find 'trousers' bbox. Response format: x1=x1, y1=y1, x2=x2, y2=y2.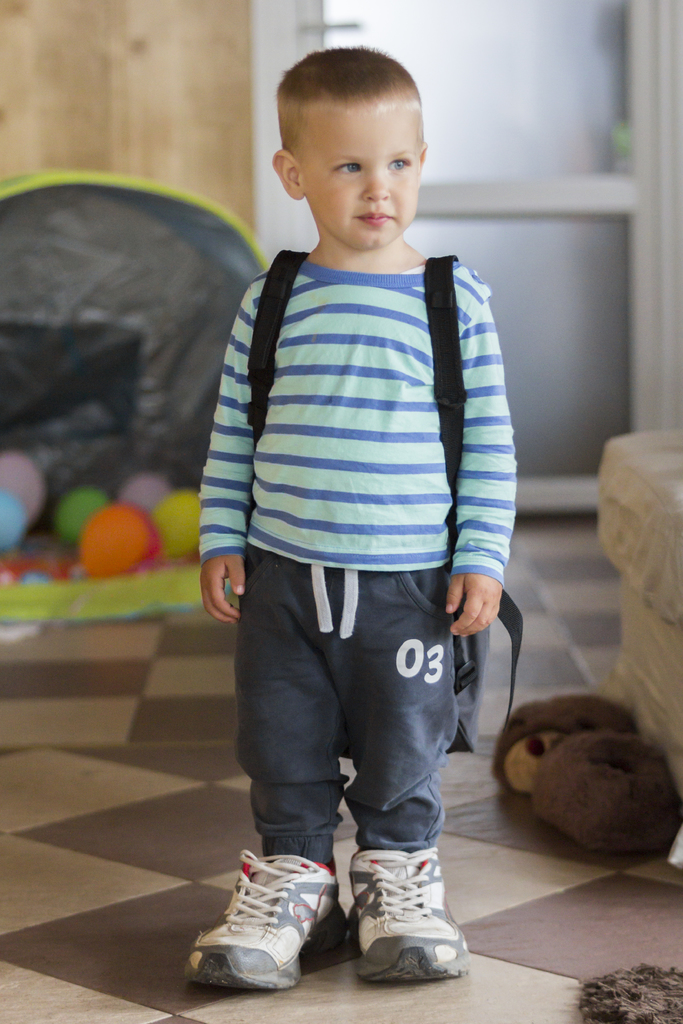
x1=258, y1=602, x2=493, y2=872.
